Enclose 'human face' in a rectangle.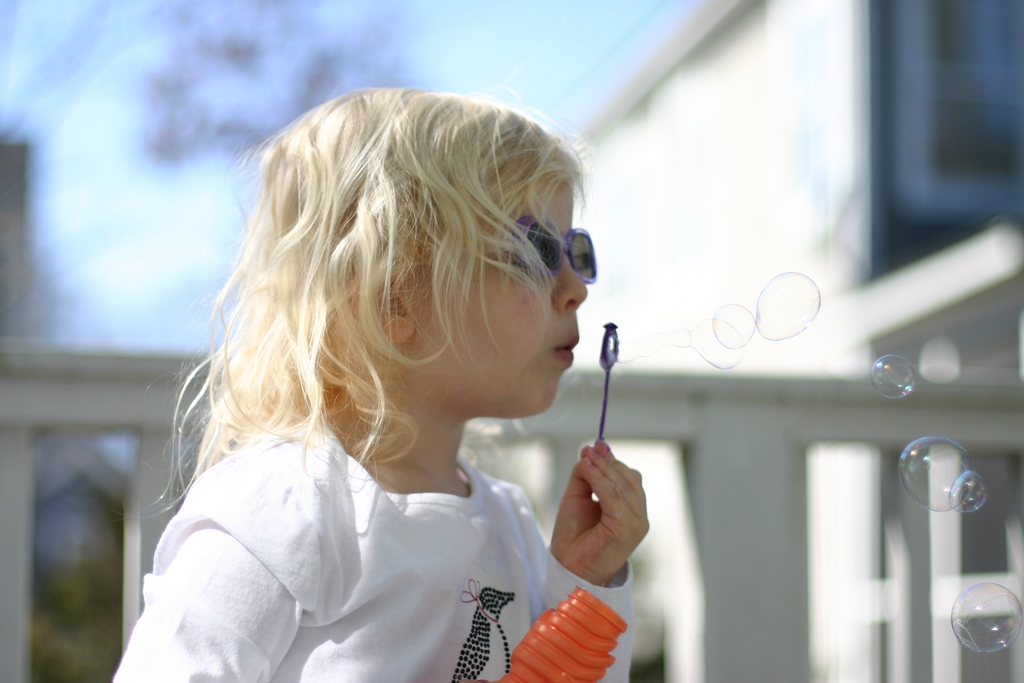
Rect(412, 176, 588, 422).
